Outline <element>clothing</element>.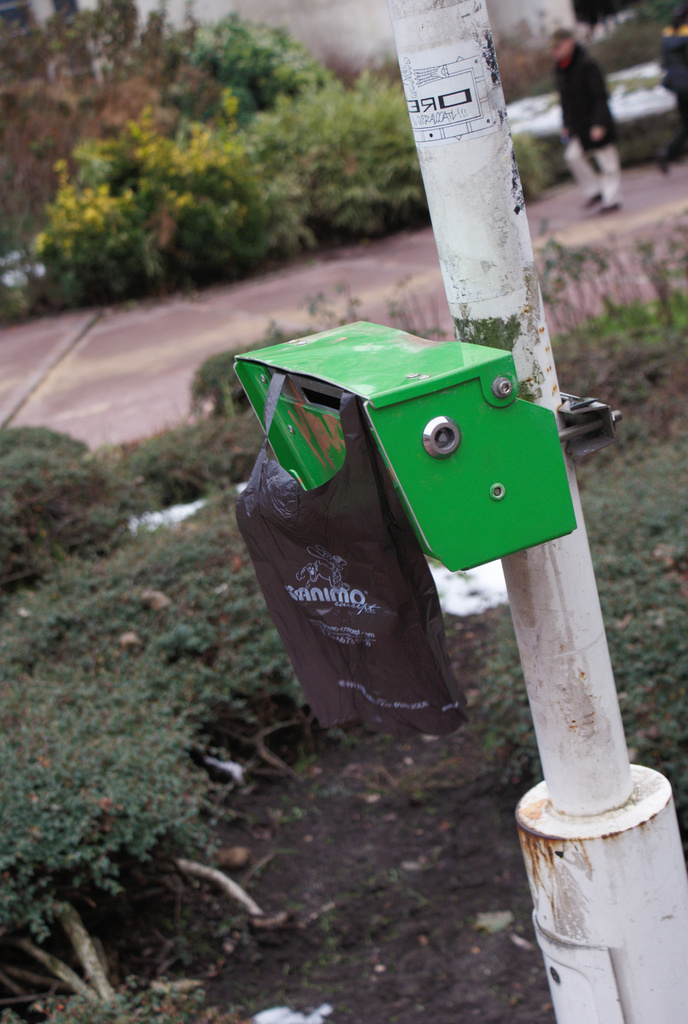
Outline: 565:43:624:207.
